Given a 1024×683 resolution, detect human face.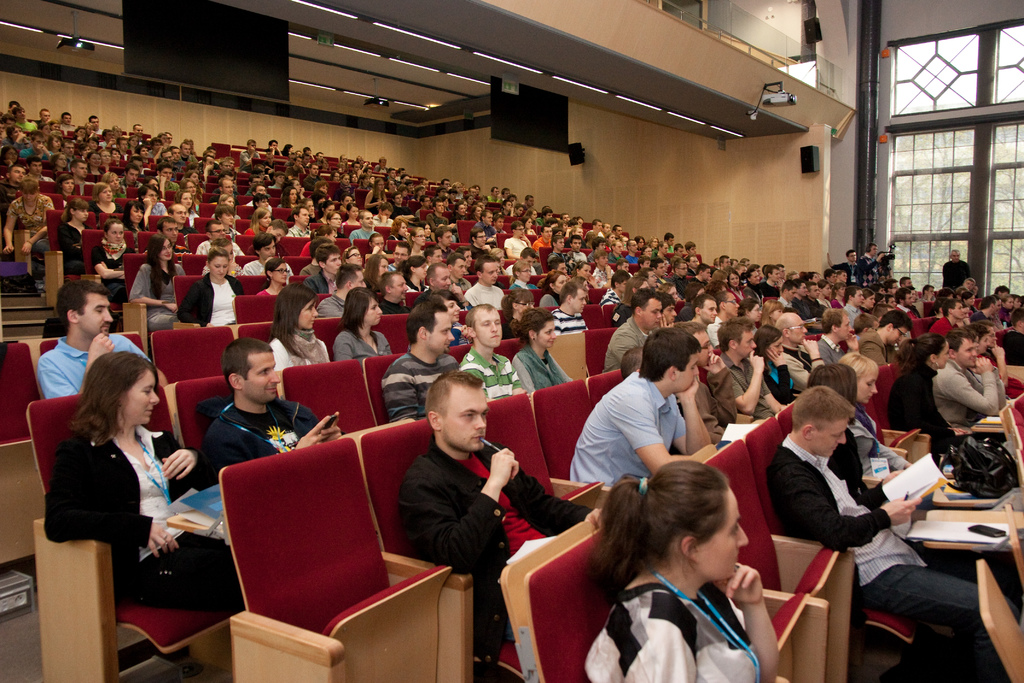
<bbox>70, 202, 86, 223</bbox>.
